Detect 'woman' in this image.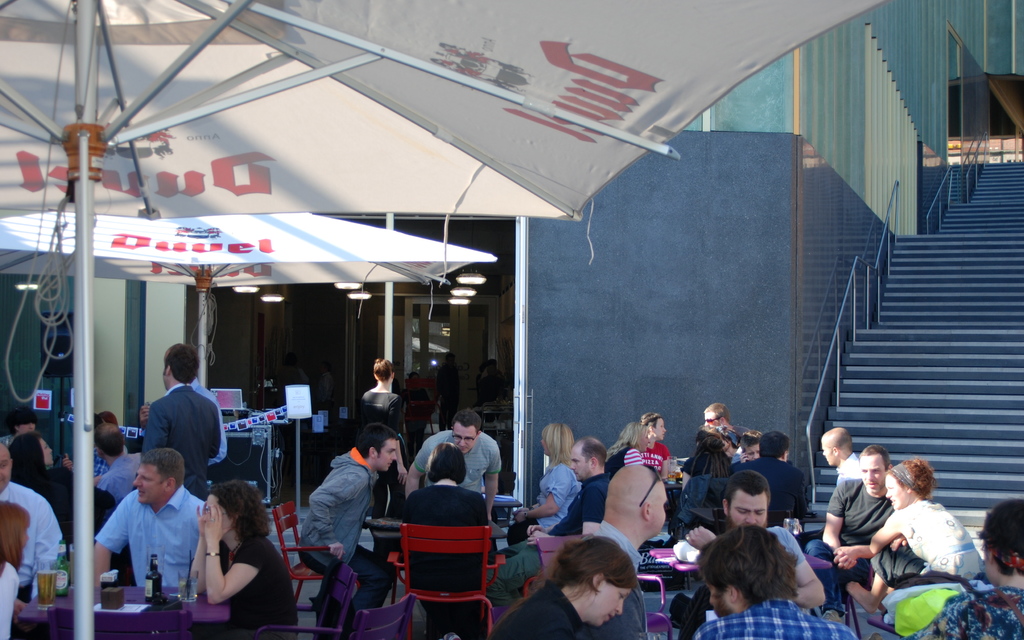
Detection: l=506, t=420, r=584, b=545.
